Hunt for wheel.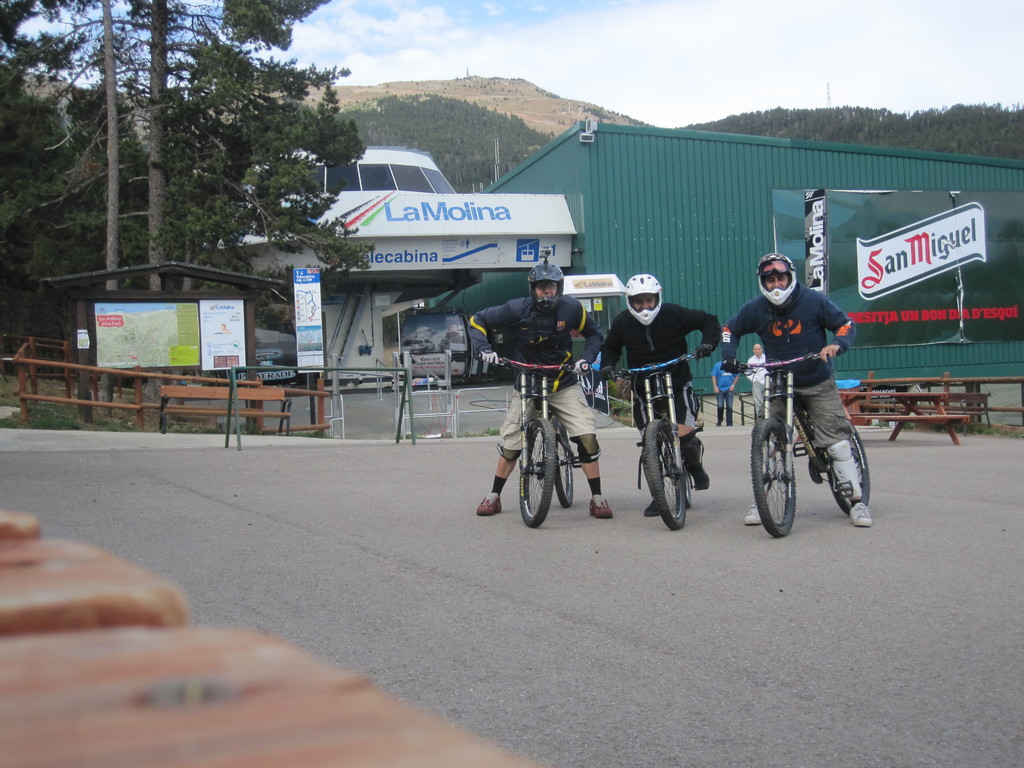
Hunted down at {"x1": 516, "y1": 415, "x2": 553, "y2": 529}.
